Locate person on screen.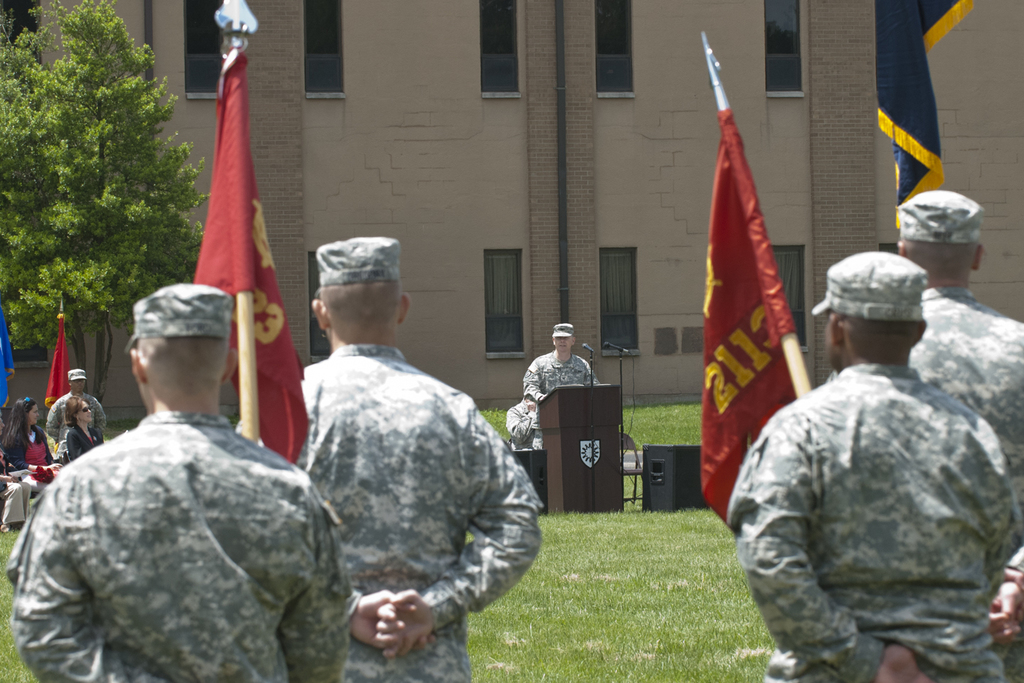
On screen at 52 396 105 460.
